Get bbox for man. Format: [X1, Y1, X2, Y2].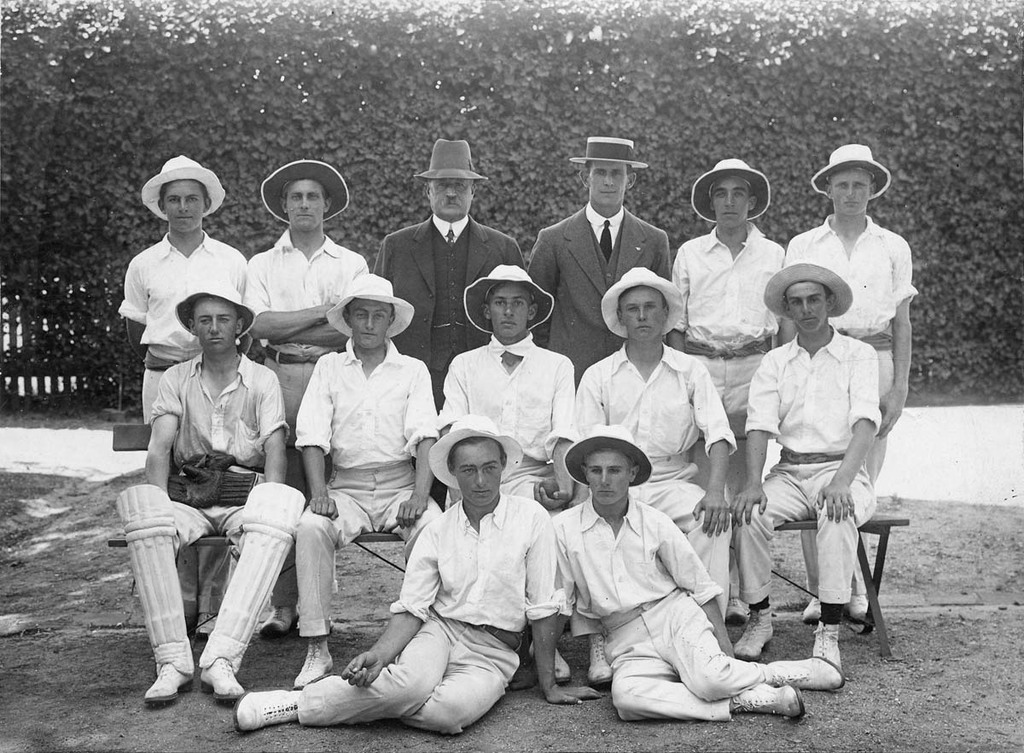
[664, 159, 787, 623].
